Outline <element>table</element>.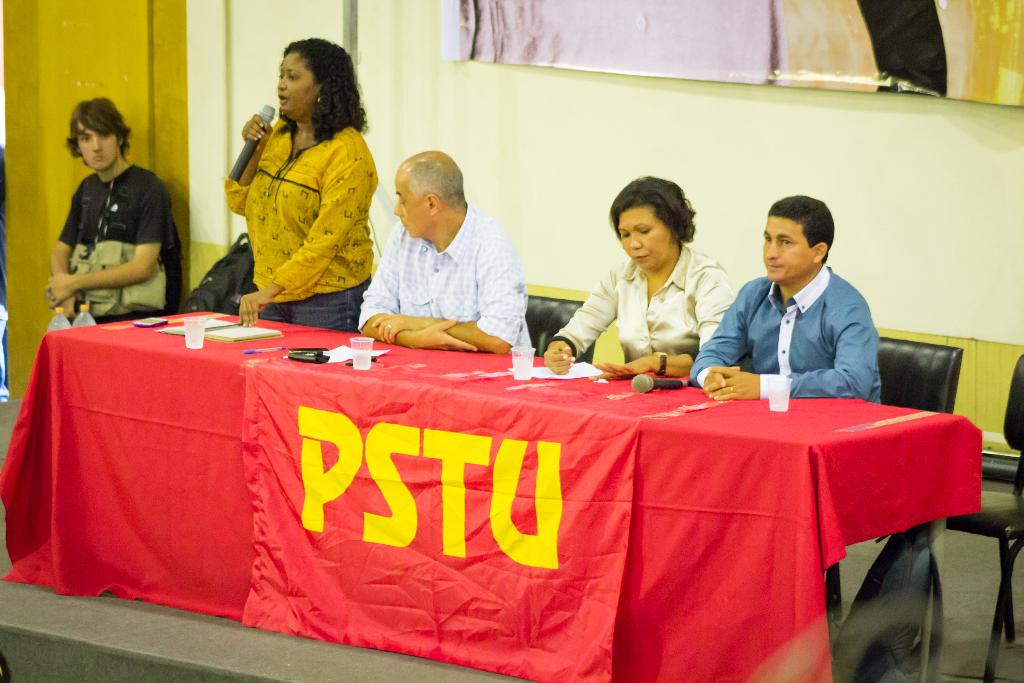
Outline: x1=0 y1=307 x2=981 y2=682.
